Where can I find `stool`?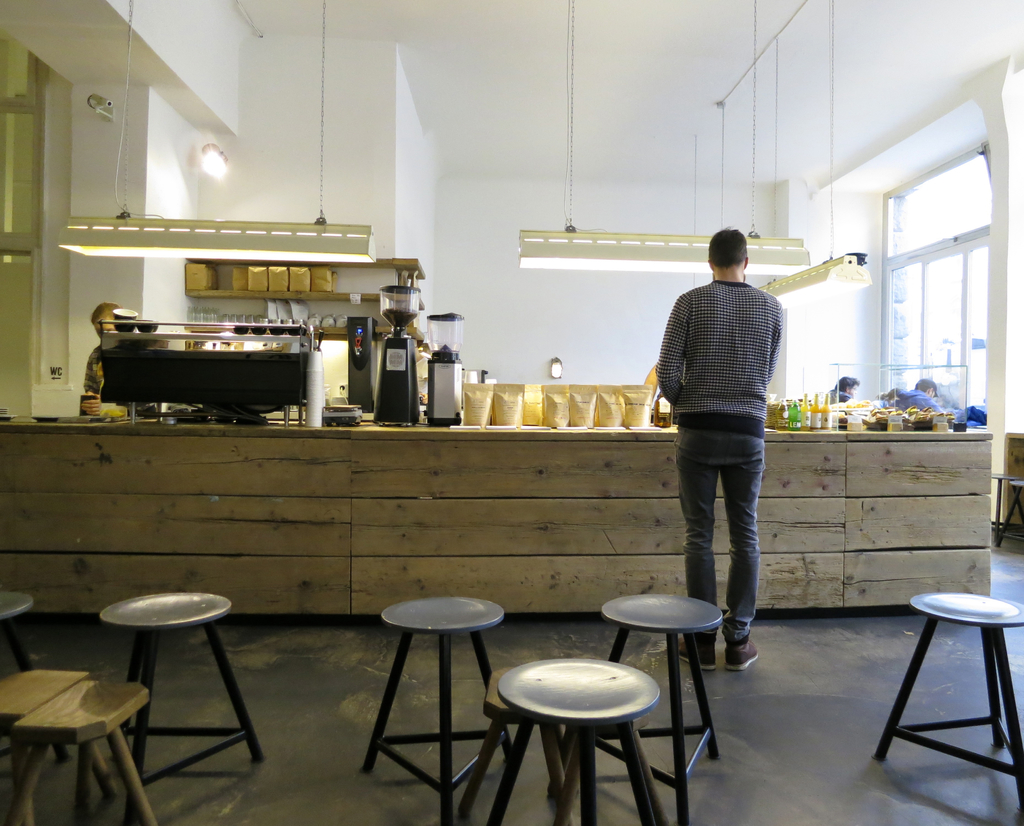
You can find it at region(480, 668, 648, 825).
